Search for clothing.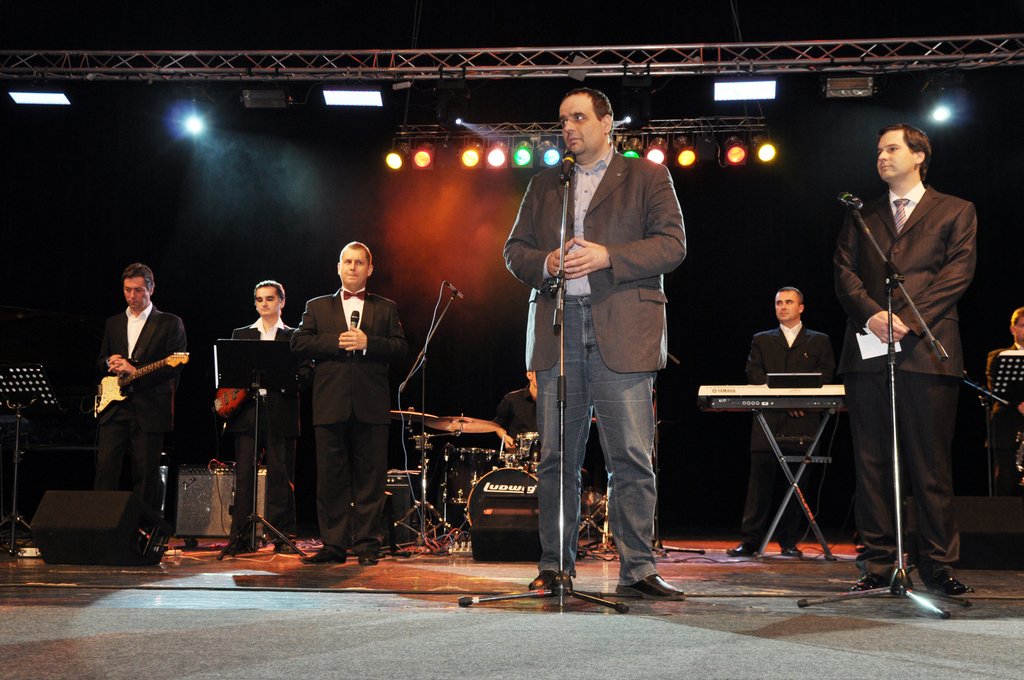
Found at pyautogui.locateOnScreen(95, 307, 180, 523).
